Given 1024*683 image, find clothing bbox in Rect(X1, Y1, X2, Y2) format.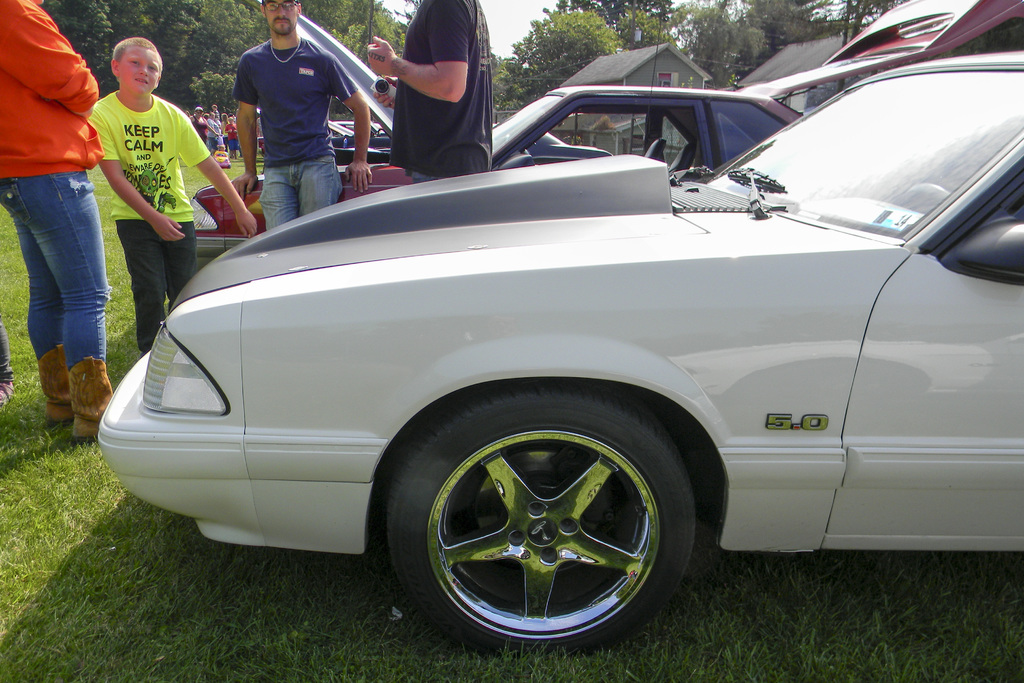
Rect(84, 86, 211, 349).
